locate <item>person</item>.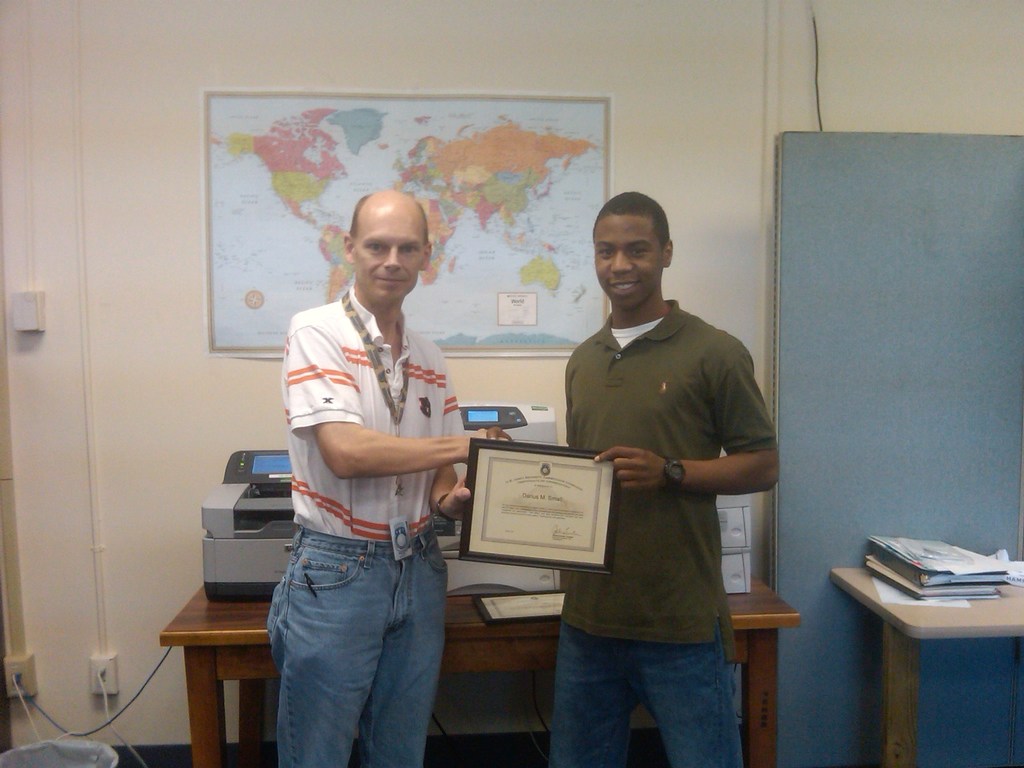
Bounding box: [548,180,785,742].
